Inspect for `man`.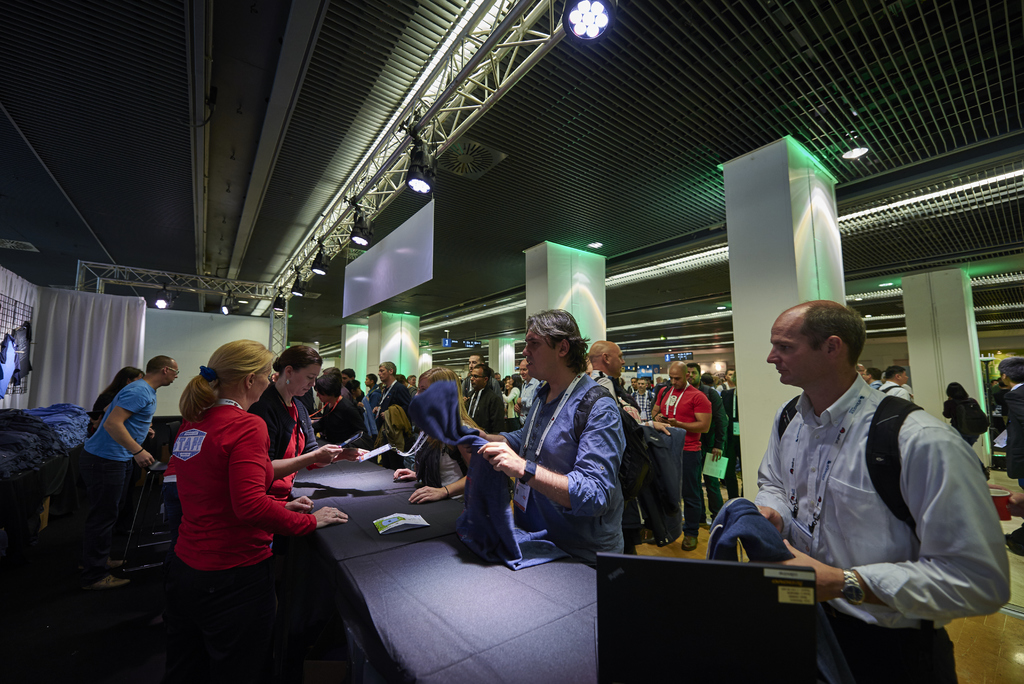
Inspection: x1=376, y1=363, x2=410, y2=430.
